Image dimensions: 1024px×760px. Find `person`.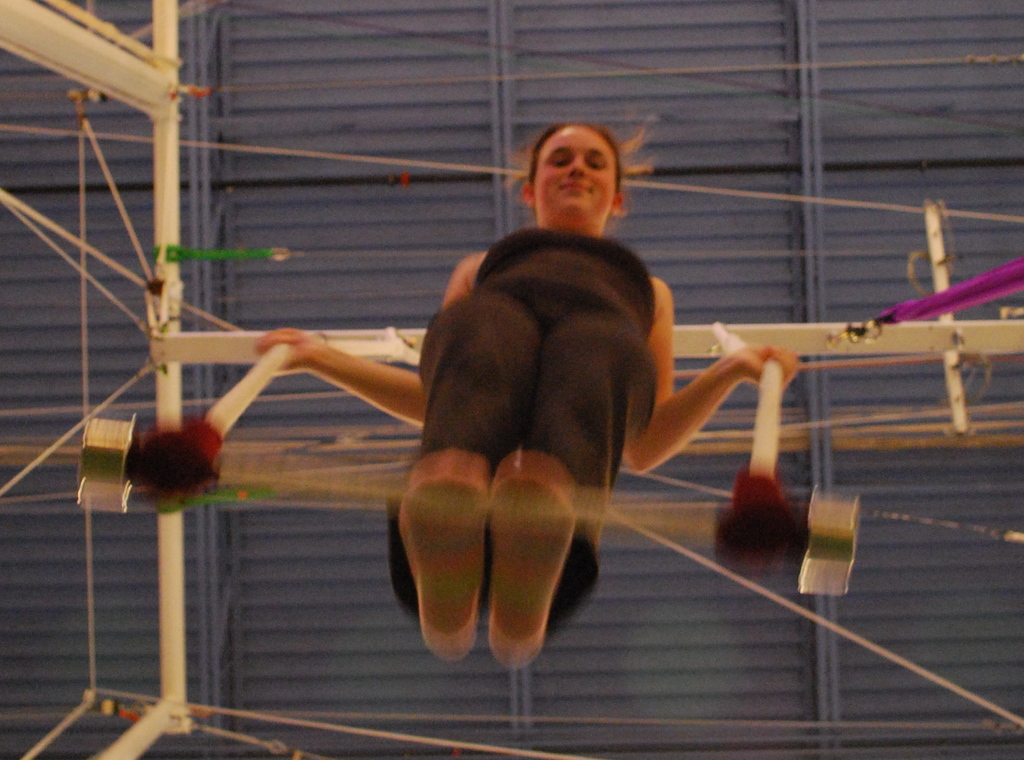
left=388, top=123, right=738, bottom=677.
